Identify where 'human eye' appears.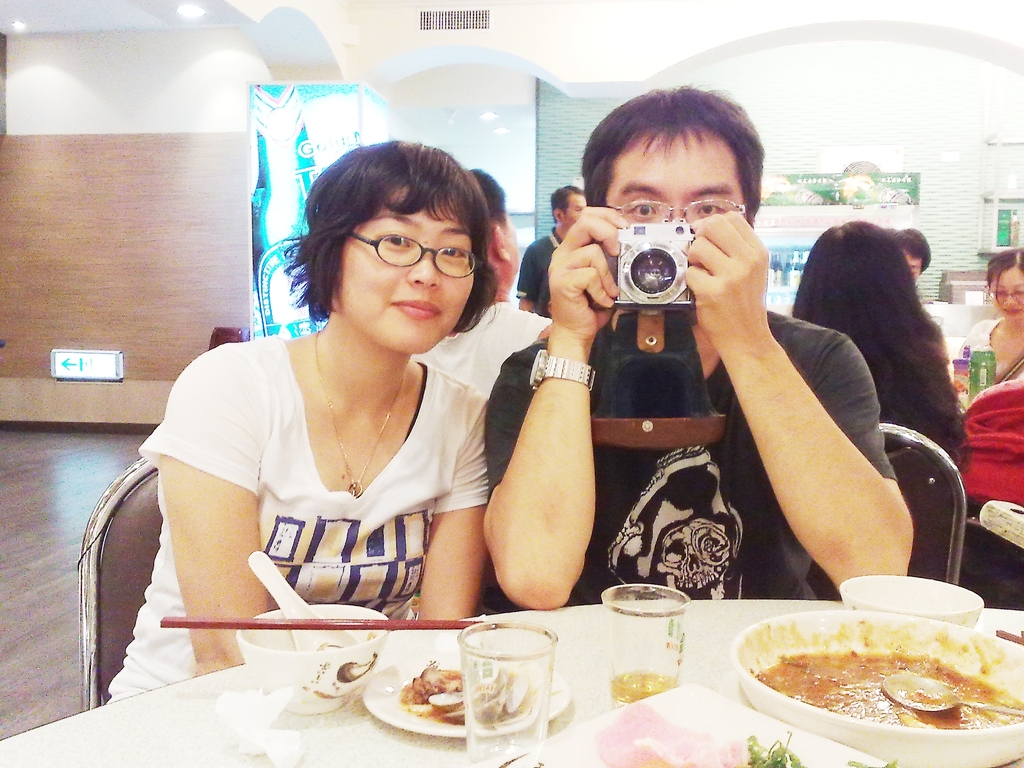
Appears at l=440, t=246, r=467, b=263.
